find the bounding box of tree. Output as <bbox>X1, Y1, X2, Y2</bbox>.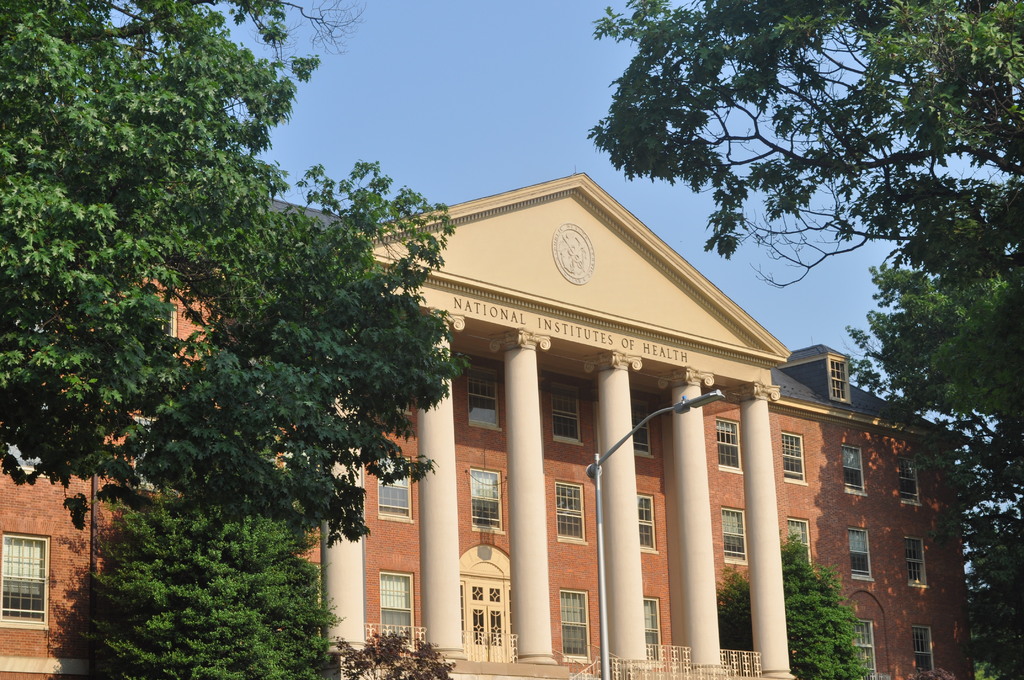
<bbox>0, 0, 367, 490</bbox>.
